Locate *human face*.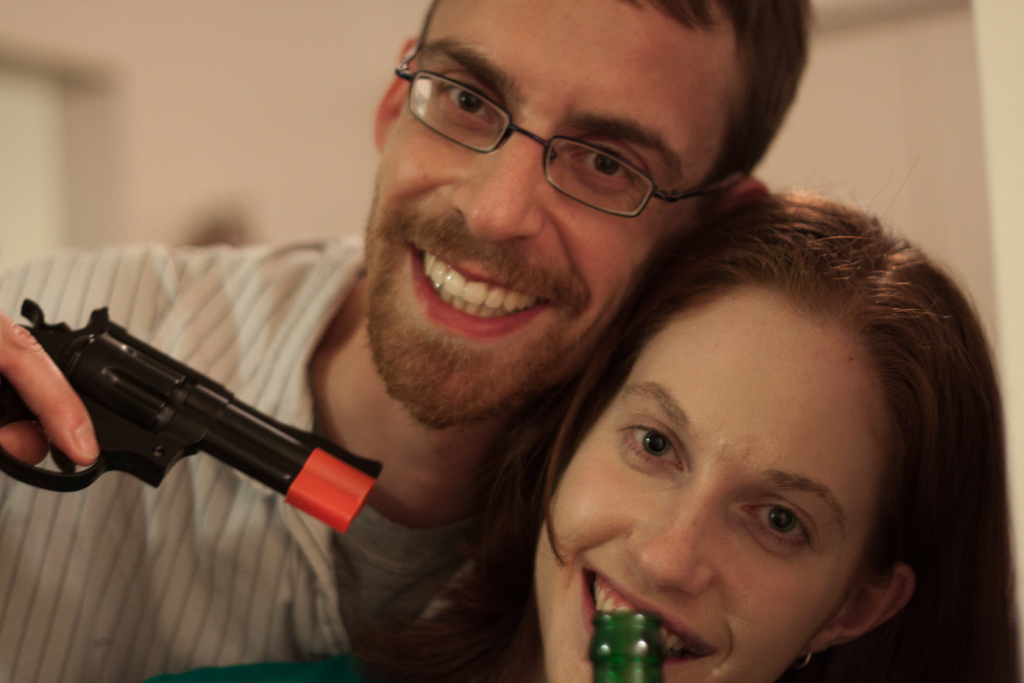
Bounding box: {"left": 532, "top": 292, "right": 876, "bottom": 682}.
